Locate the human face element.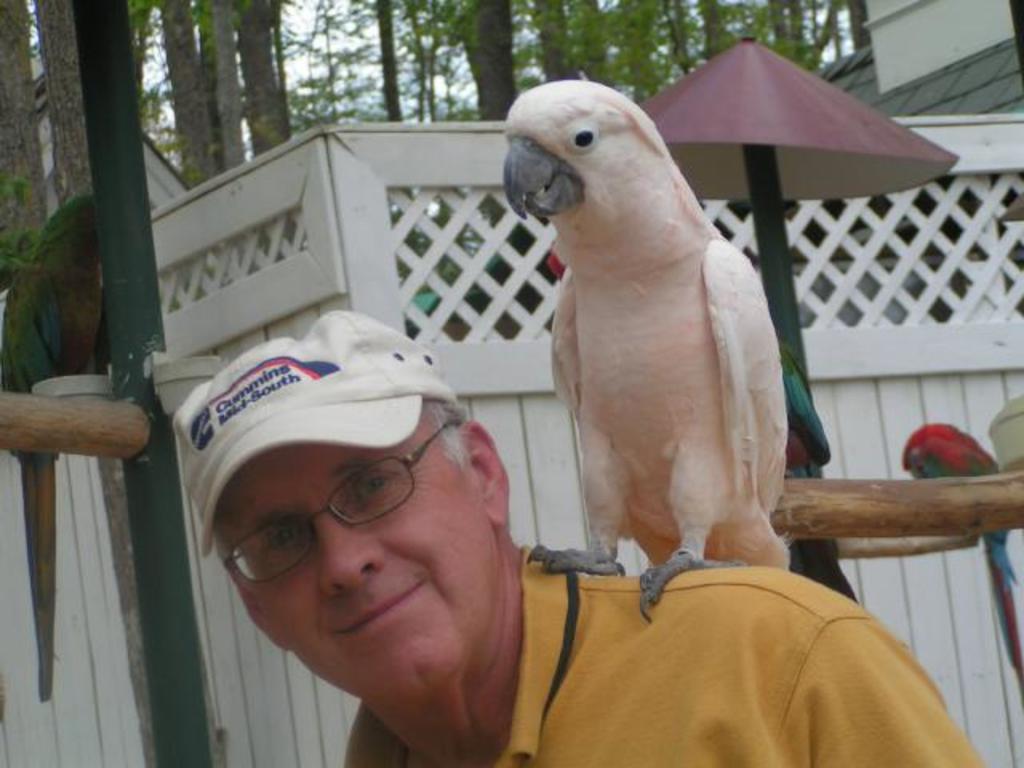
Element bbox: [214,387,488,723].
